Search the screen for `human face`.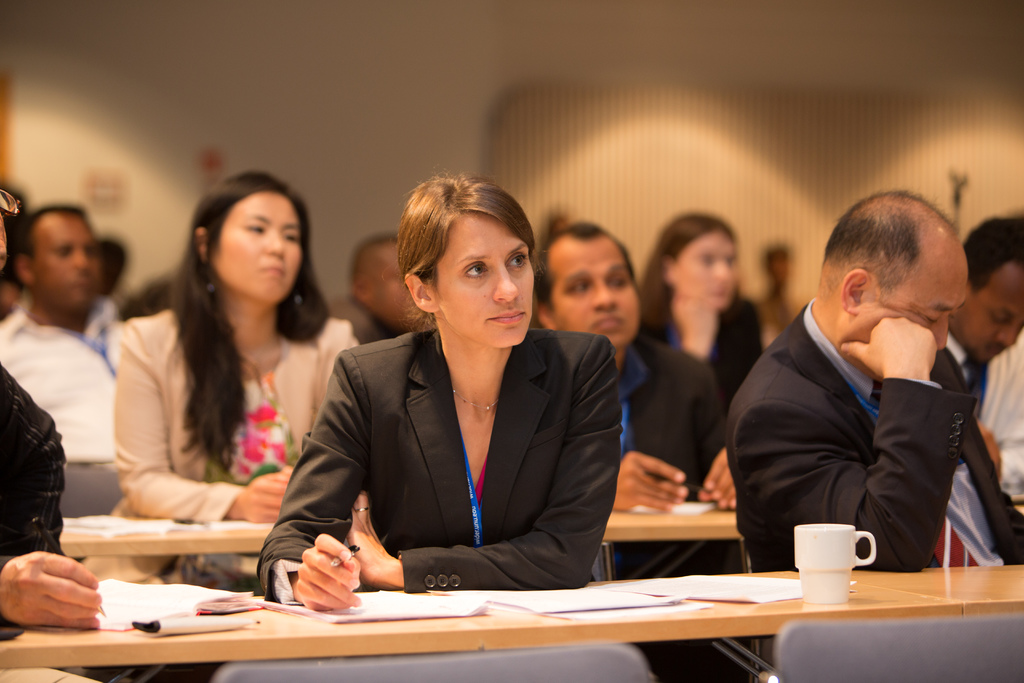
Found at (left=432, top=208, right=532, bottom=352).
